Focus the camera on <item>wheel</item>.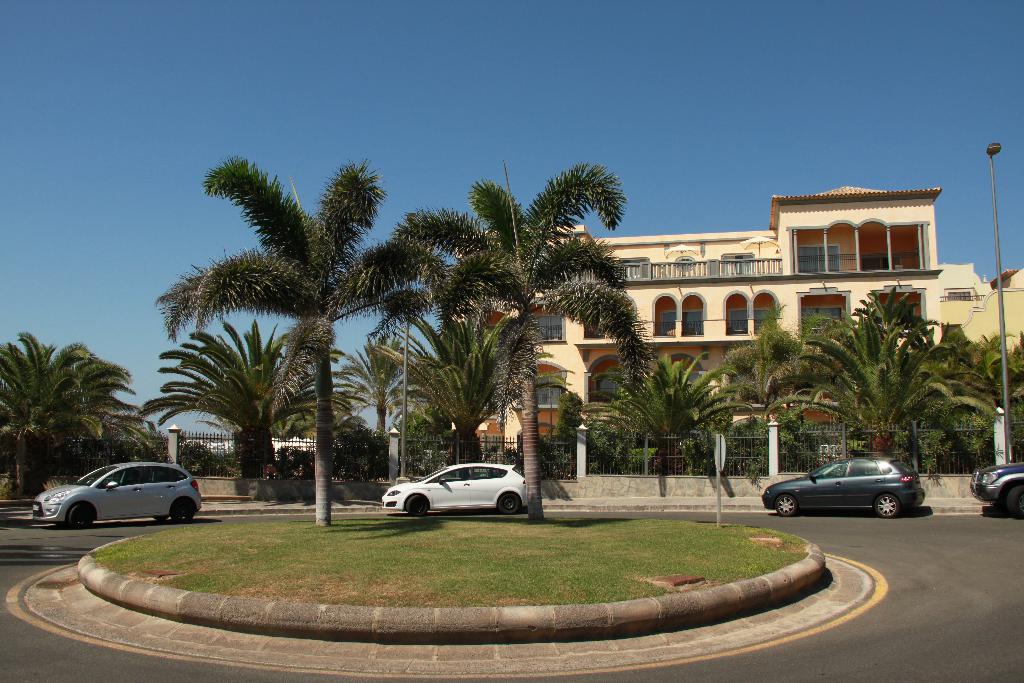
Focus region: box=[874, 495, 900, 520].
